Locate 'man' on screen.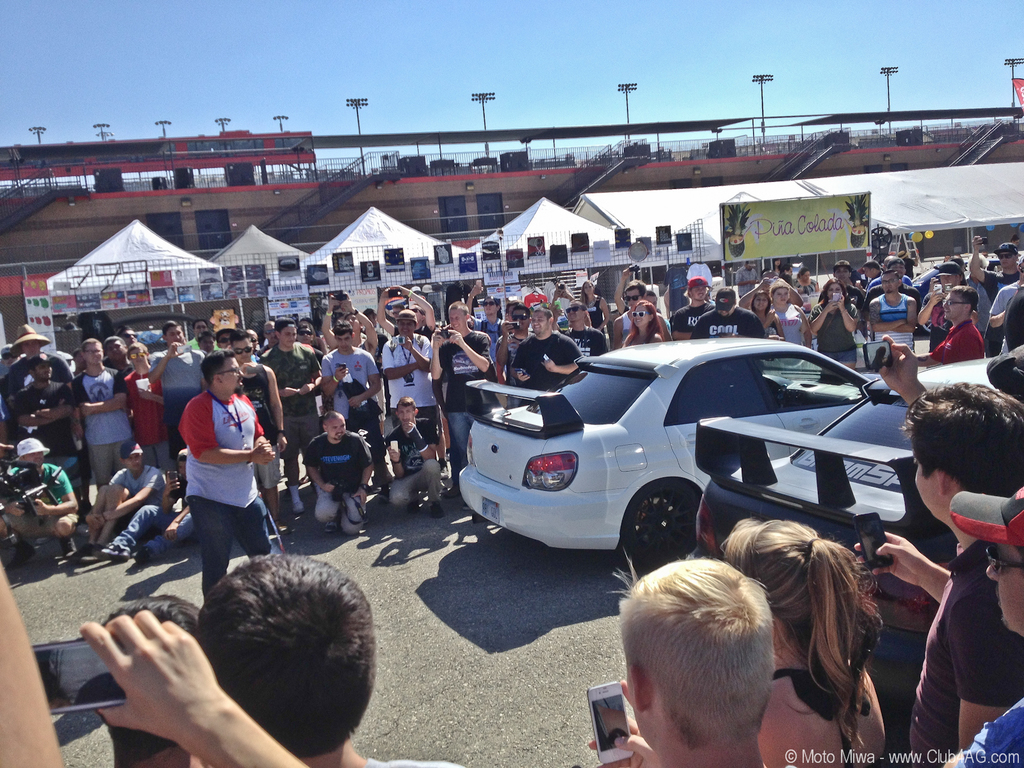
On screen at locate(871, 268, 916, 353).
